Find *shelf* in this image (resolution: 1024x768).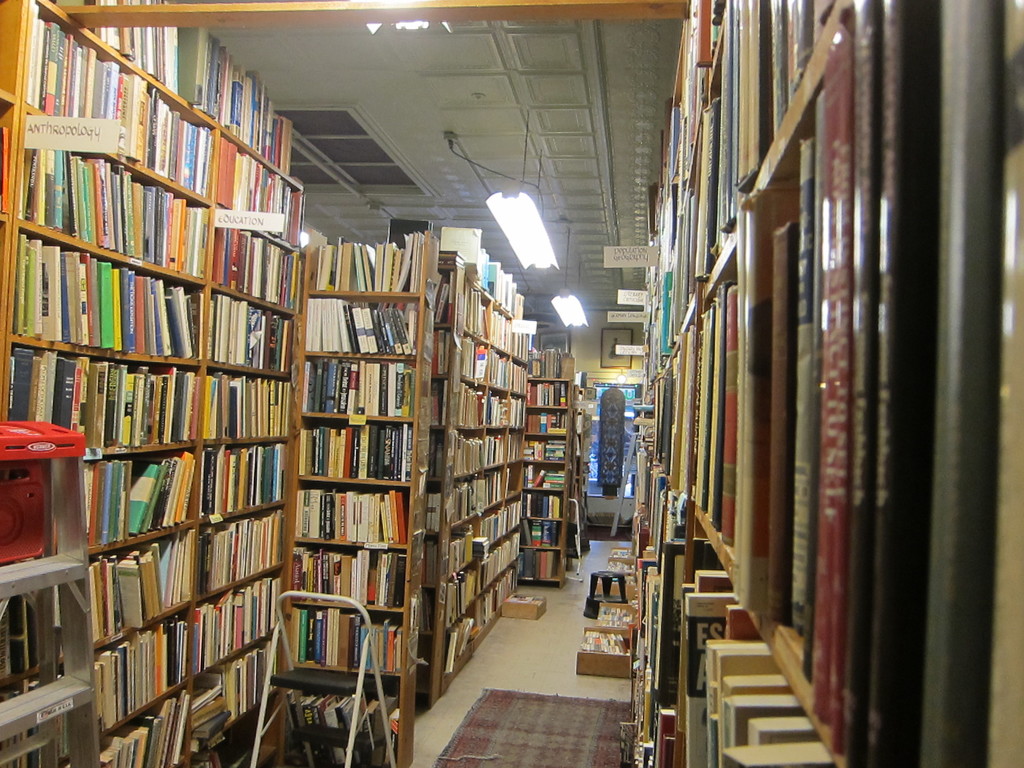
left=422, top=268, right=534, bottom=726.
